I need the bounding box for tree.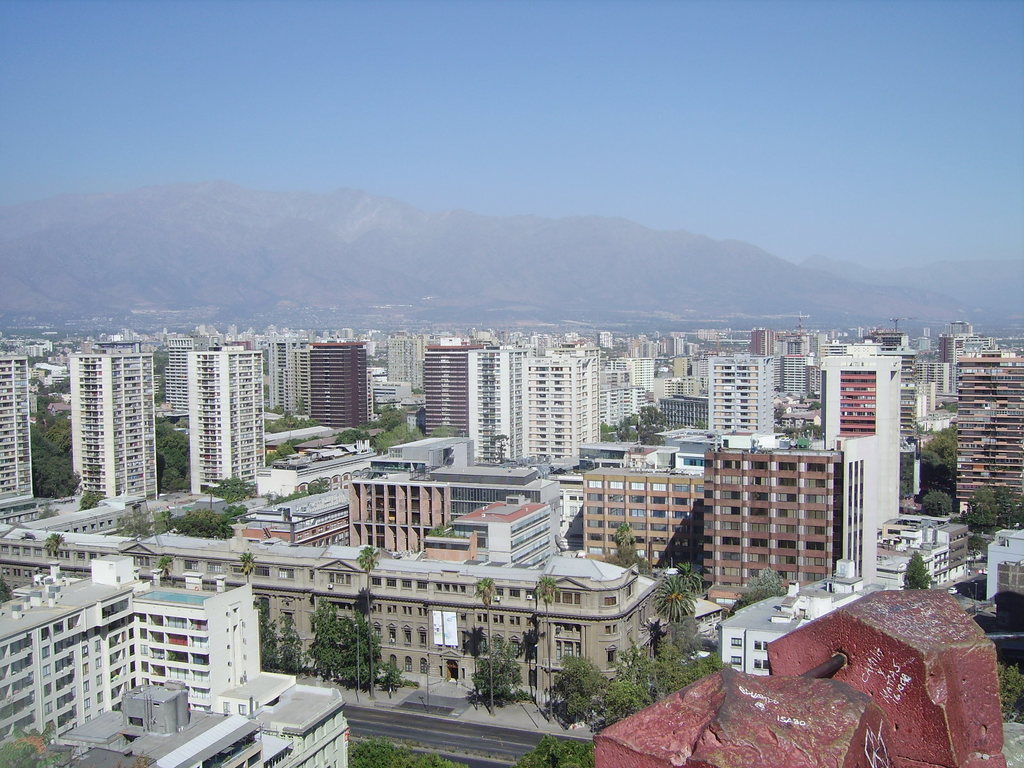
Here it is: (33, 396, 83, 497).
